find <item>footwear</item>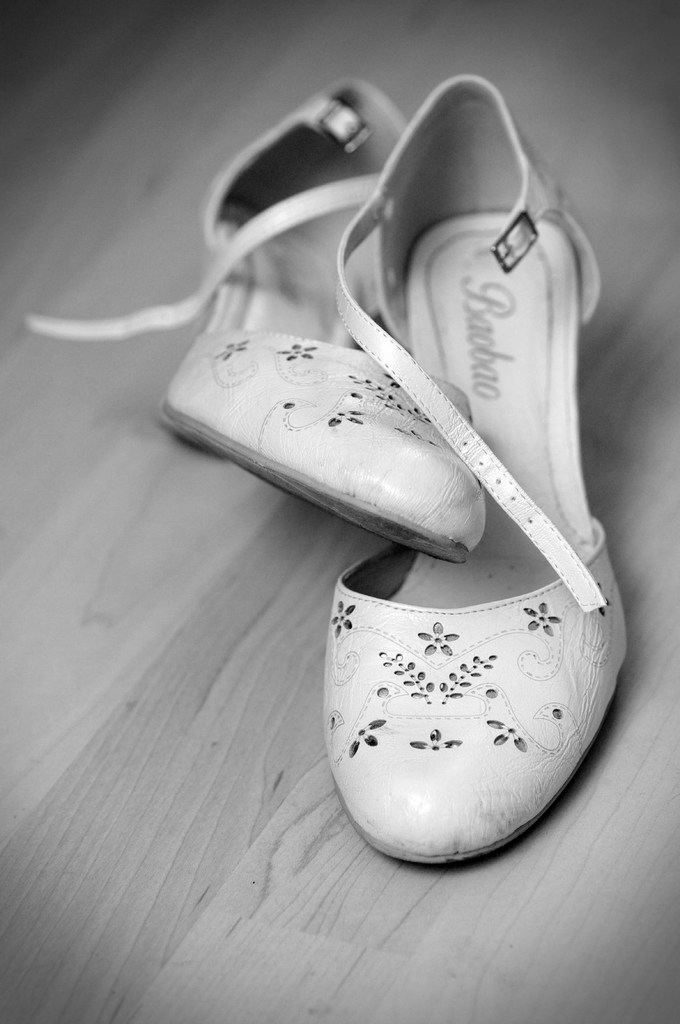
{"left": 169, "top": 88, "right": 630, "bottom": 881}
